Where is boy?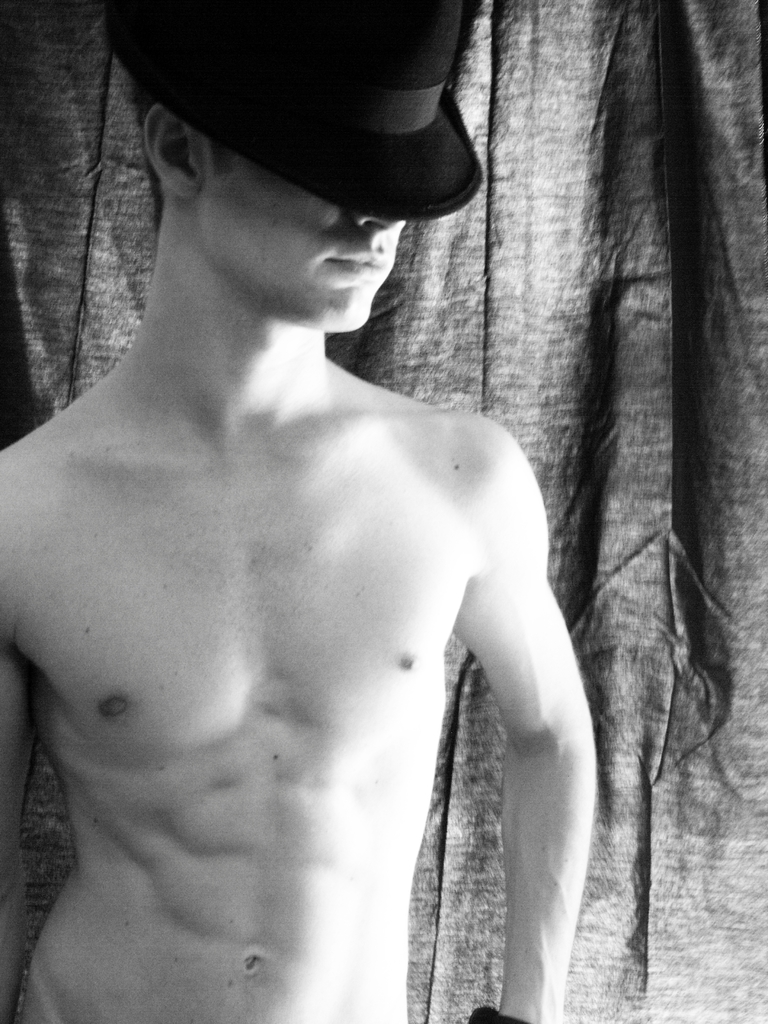
x1=0 y1=20 x2=652 y2=1014.
